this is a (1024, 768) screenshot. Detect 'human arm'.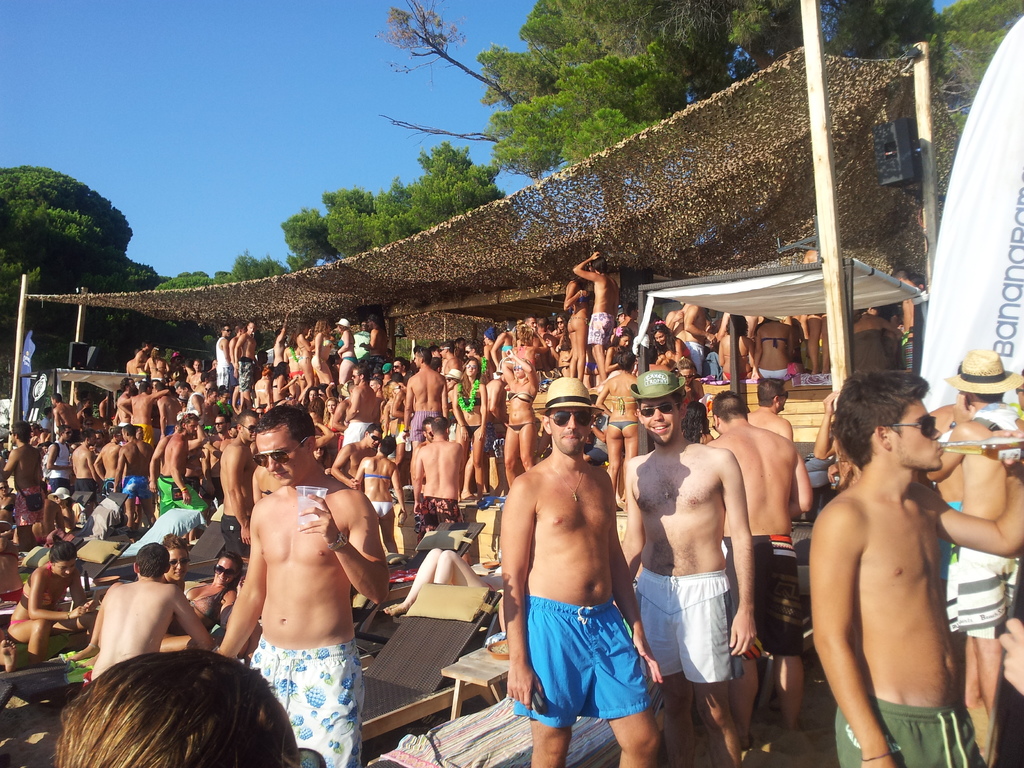
locate(665, 335, 685, 365).
